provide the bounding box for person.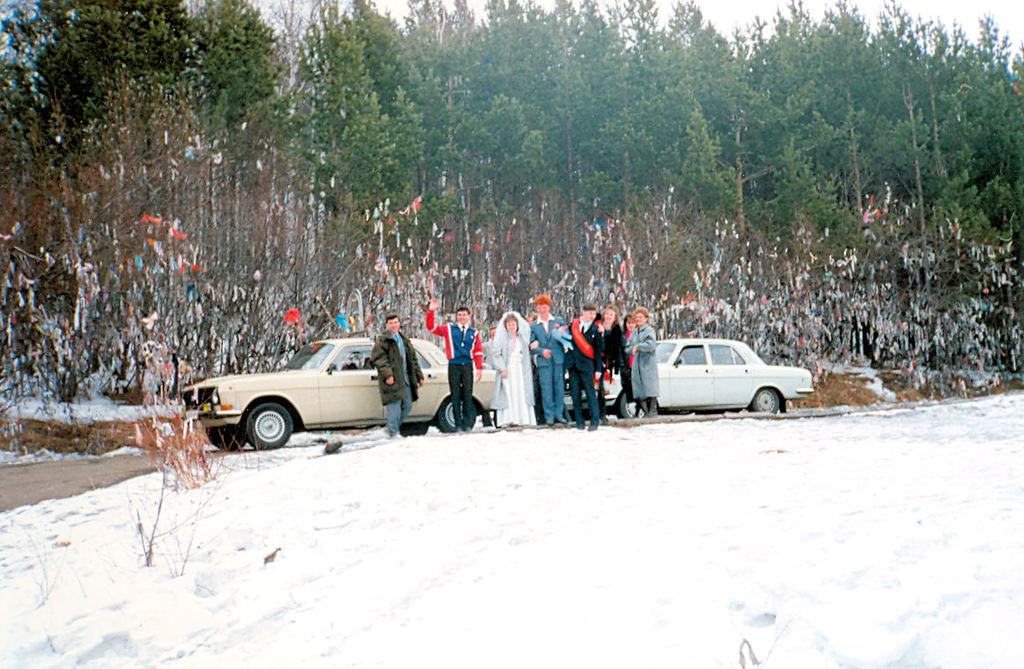
<region>588, 303, 623, 408</region>.
